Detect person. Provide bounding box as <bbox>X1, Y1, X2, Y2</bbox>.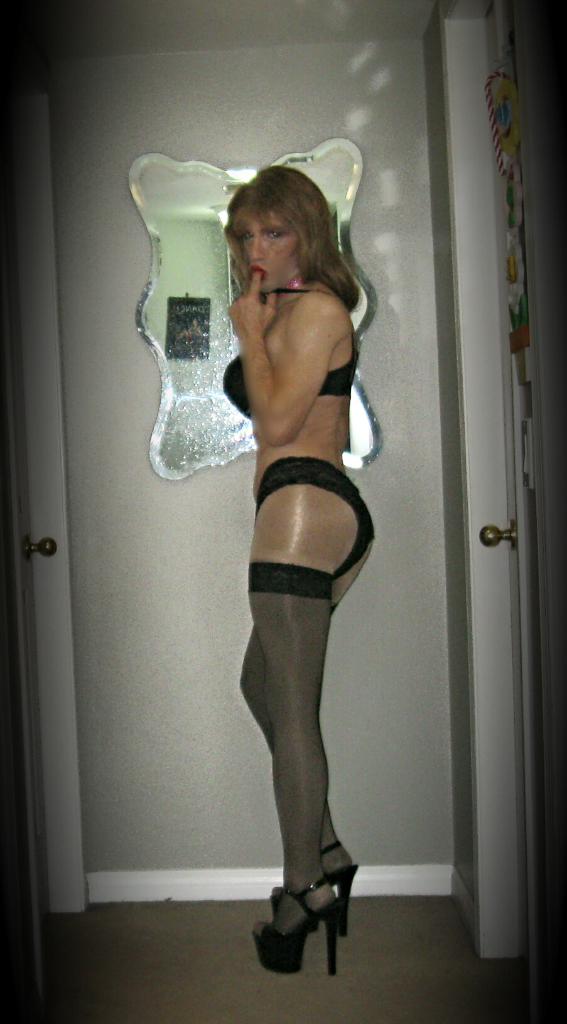
<bbox>227, 175, 387, 931</bbox>.
